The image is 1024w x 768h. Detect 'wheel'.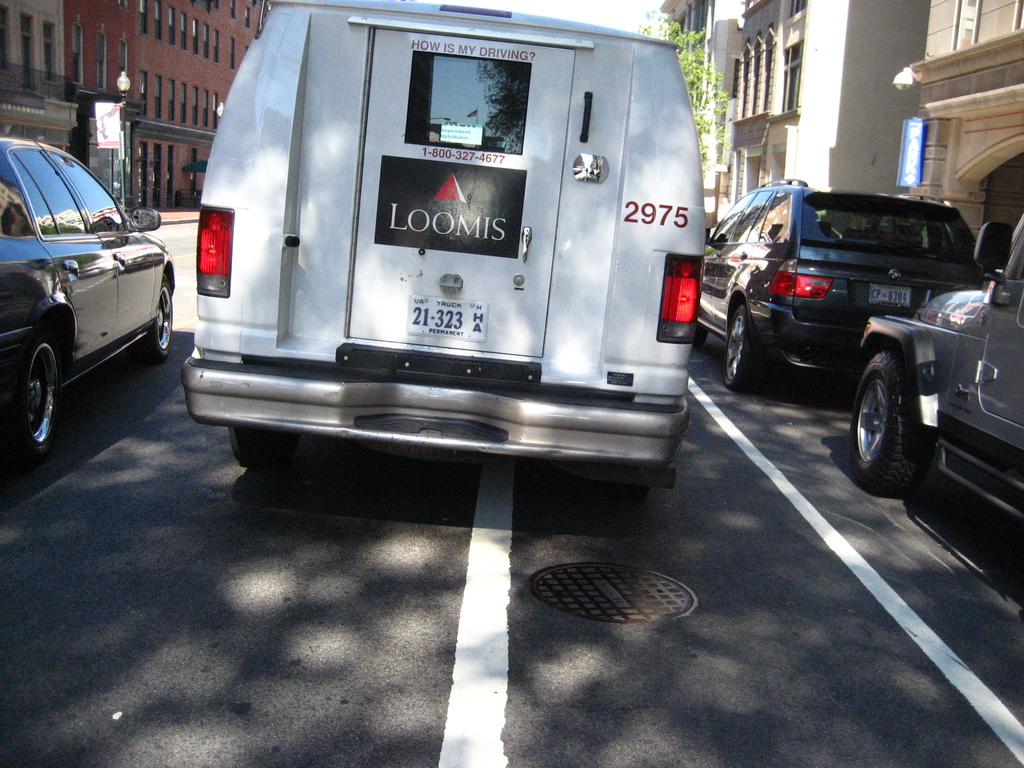
Detection: <bbox>136, 273, 174, 362</bbox>.
